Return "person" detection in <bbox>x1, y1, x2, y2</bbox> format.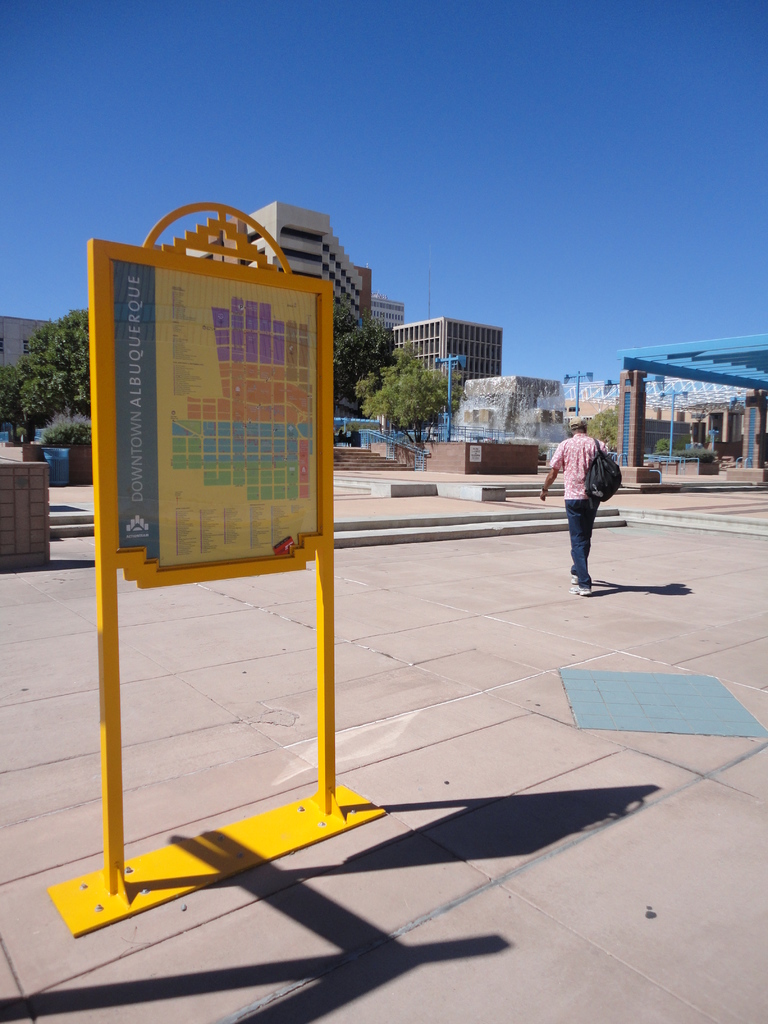
<bbox>557, 405, 630, 585</bbox>.
